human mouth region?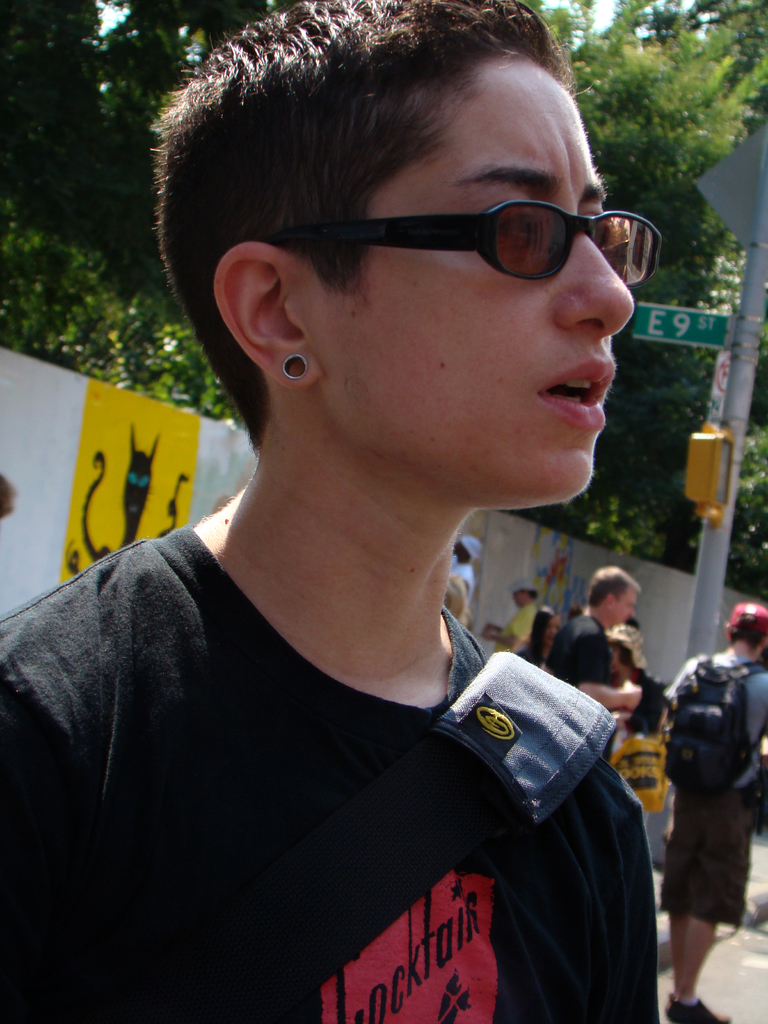
534, 355, 611, 435
